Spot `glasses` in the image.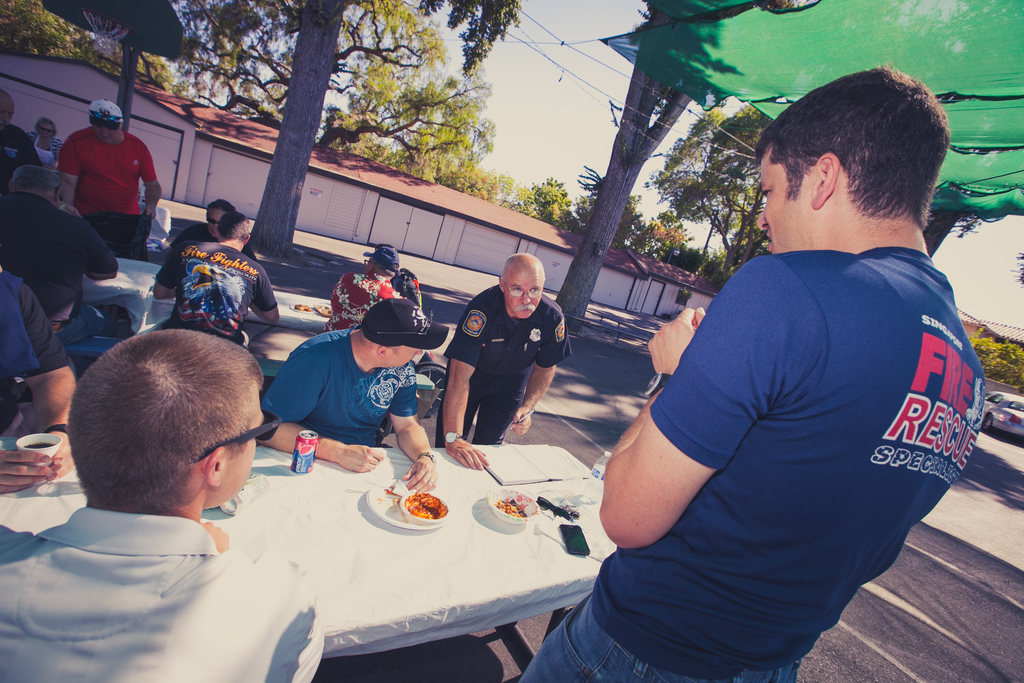
`glasses` found at Rect(500, 284, 546, 300).
